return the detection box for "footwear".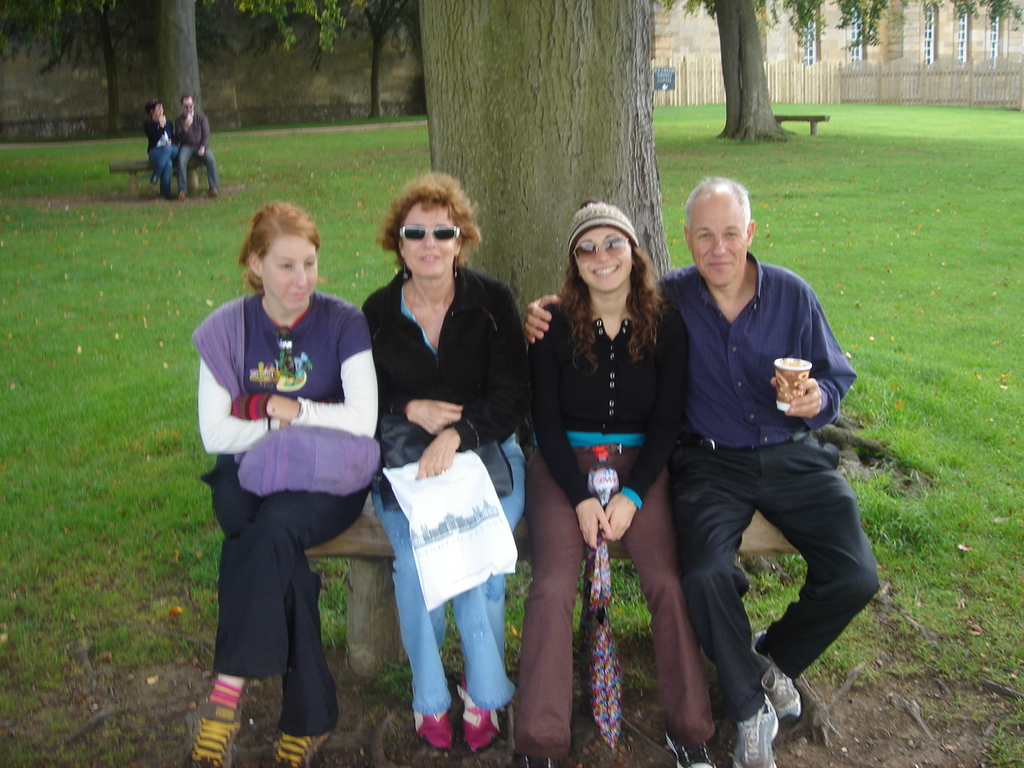
BBox(461, 672, 497, 754).
